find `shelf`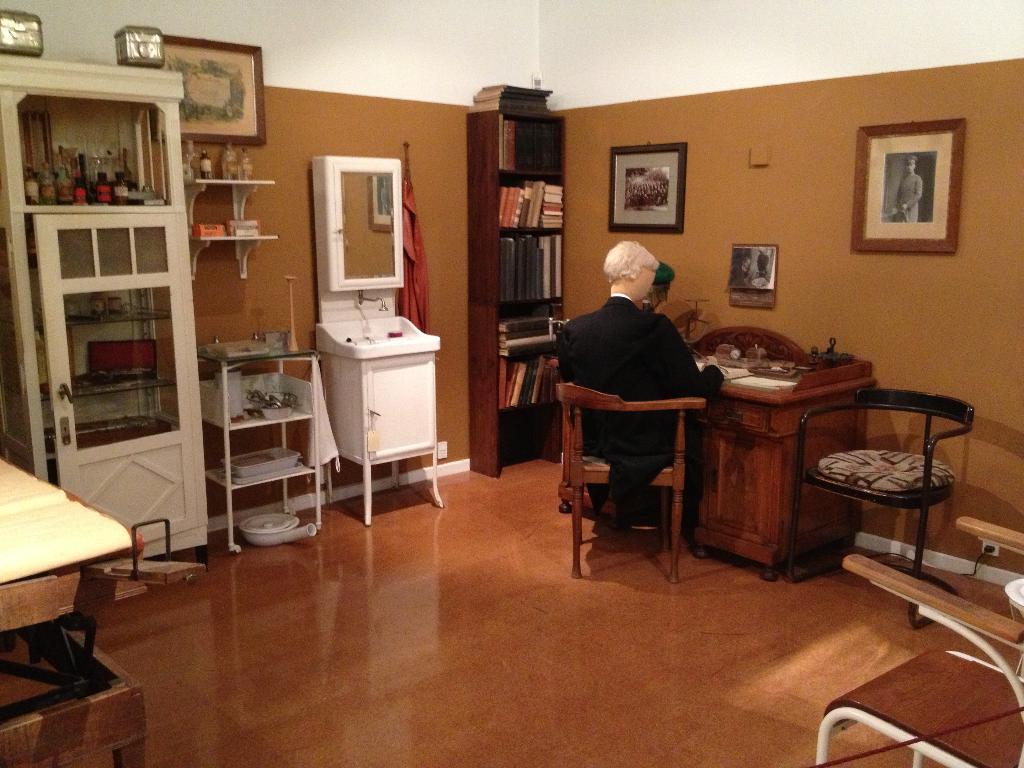
[left=19, top=380, right=180, bottom=456]
